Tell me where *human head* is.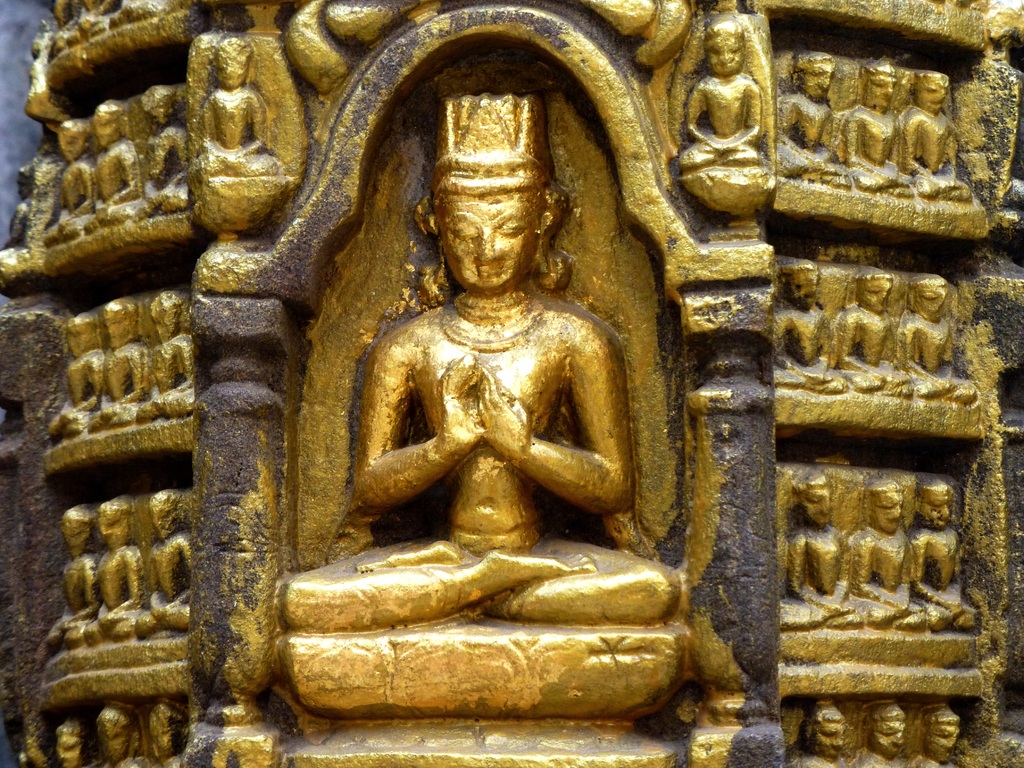
*human head* is at 141 89 174 124.
